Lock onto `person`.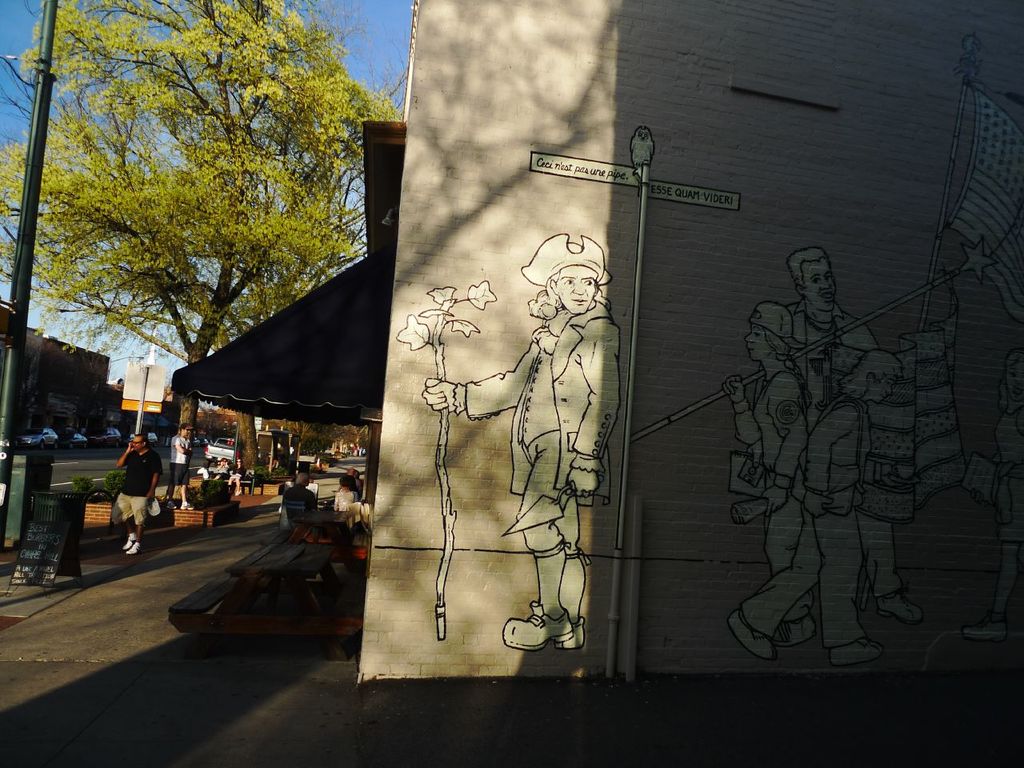
Locked: Rect(962, 350, 1023, 646).
